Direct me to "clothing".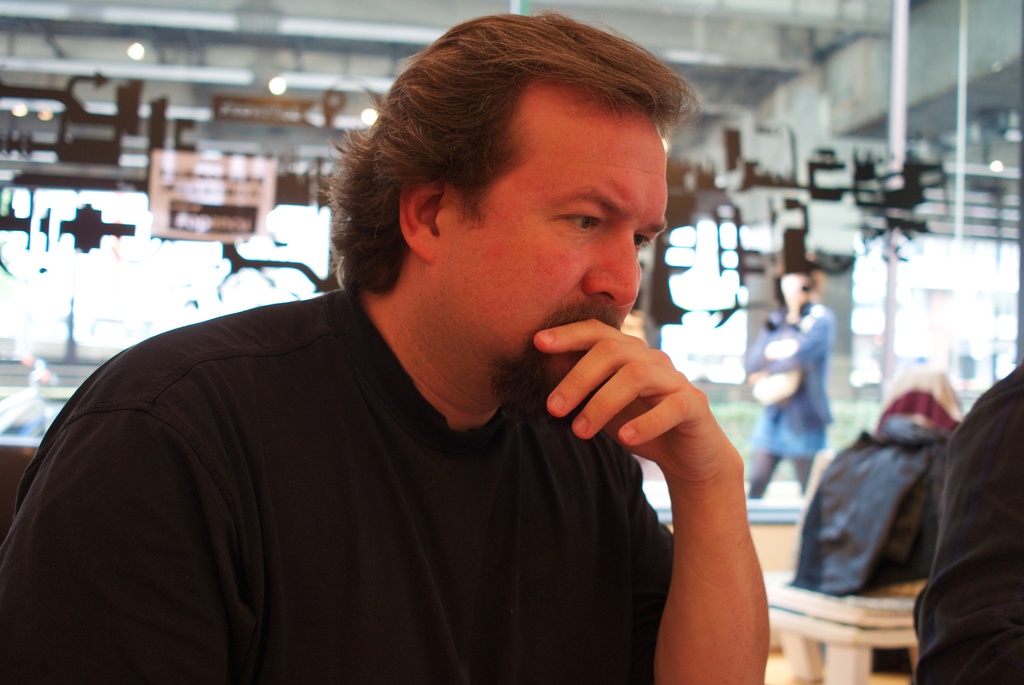
Direction: box=[792, 409, 965, 673].
